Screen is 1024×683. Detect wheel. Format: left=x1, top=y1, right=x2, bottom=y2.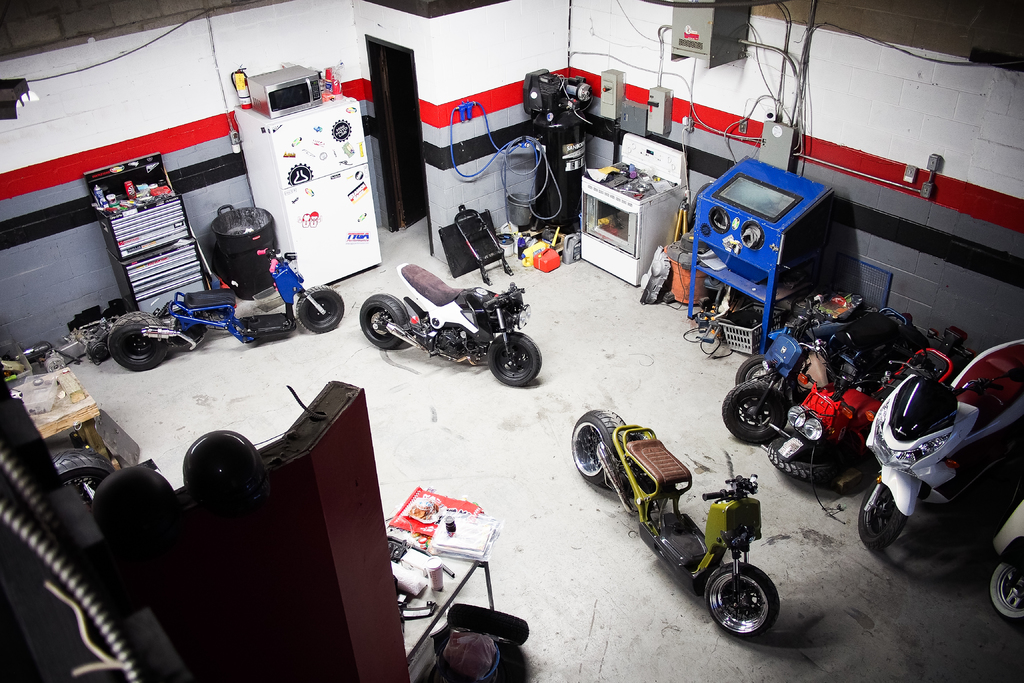
left=358, top=292, right=409, bottom=352.
